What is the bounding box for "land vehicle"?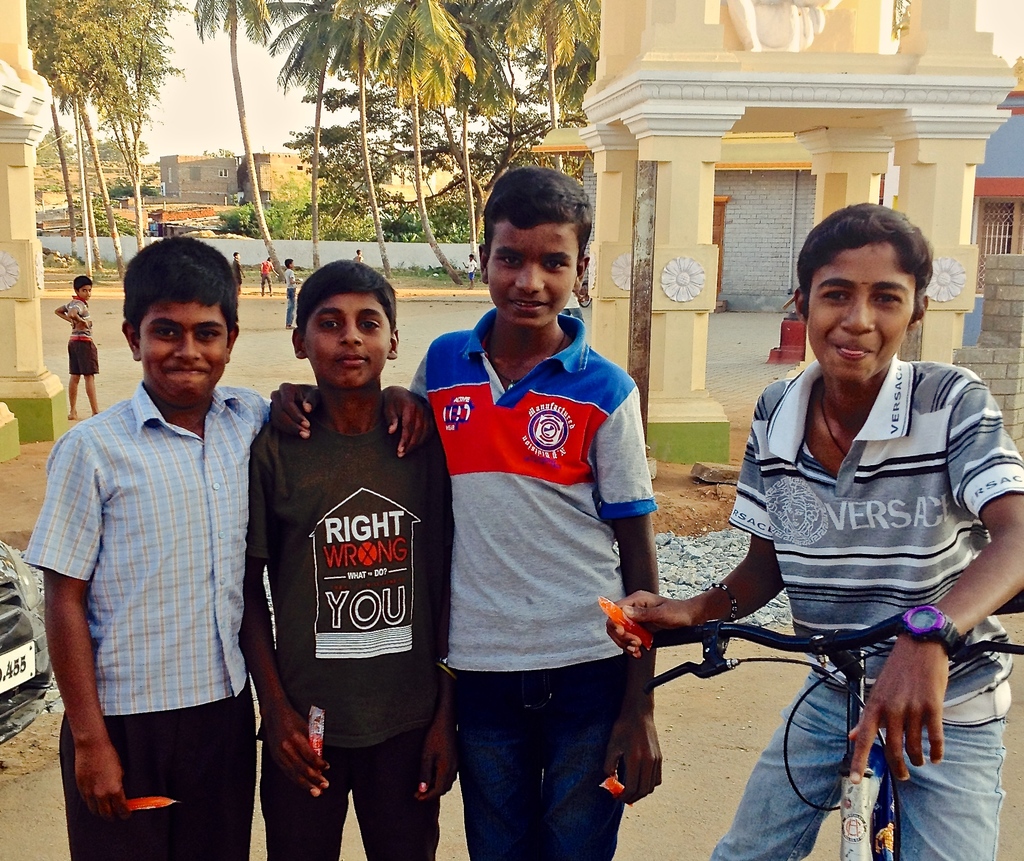
bbox=(648, 620, 1023, 860).
